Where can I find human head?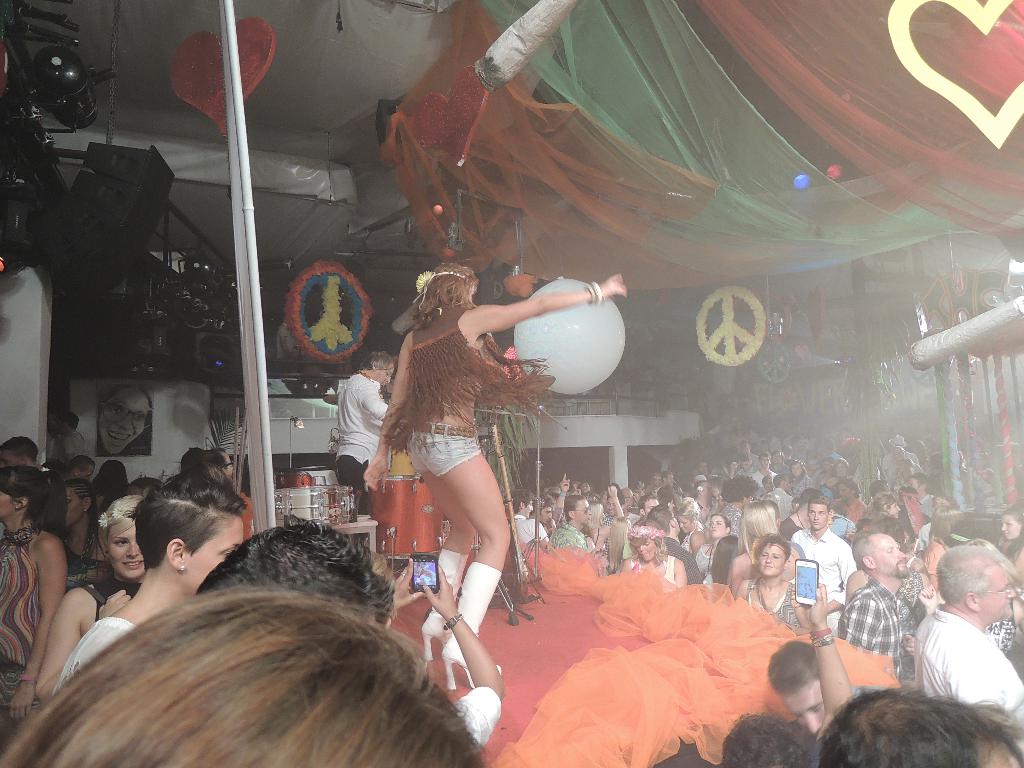
You can find it at 415 262 479 307.
